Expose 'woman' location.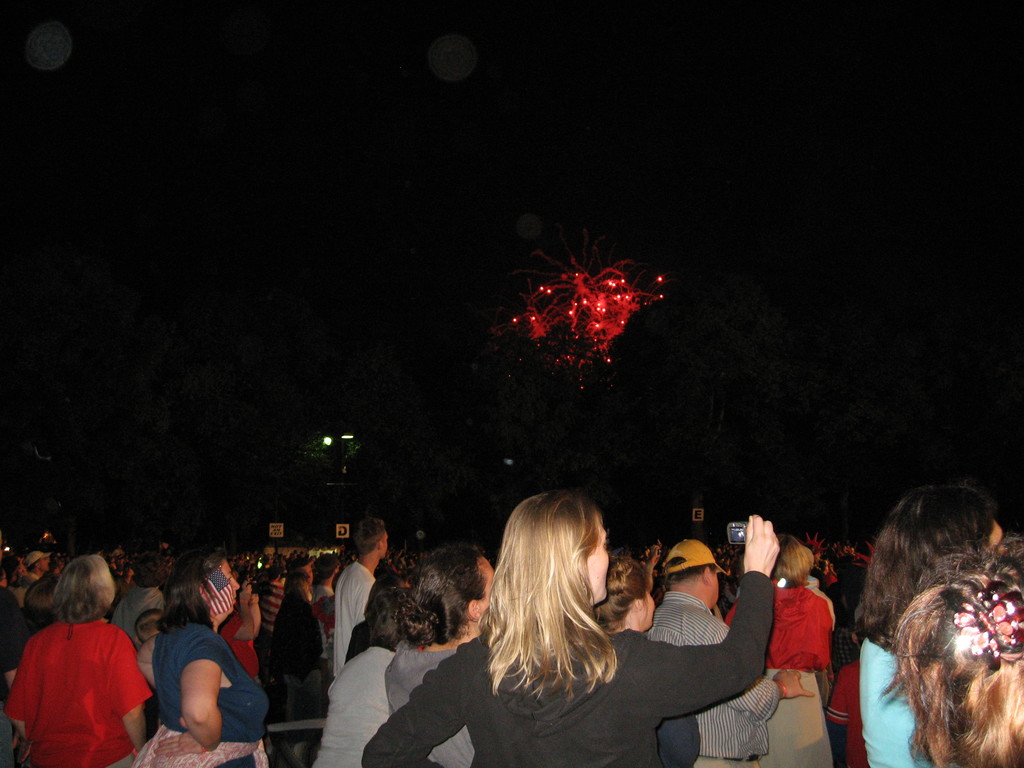
Exposed at <region>847, 484, 1011, 767</region>.
